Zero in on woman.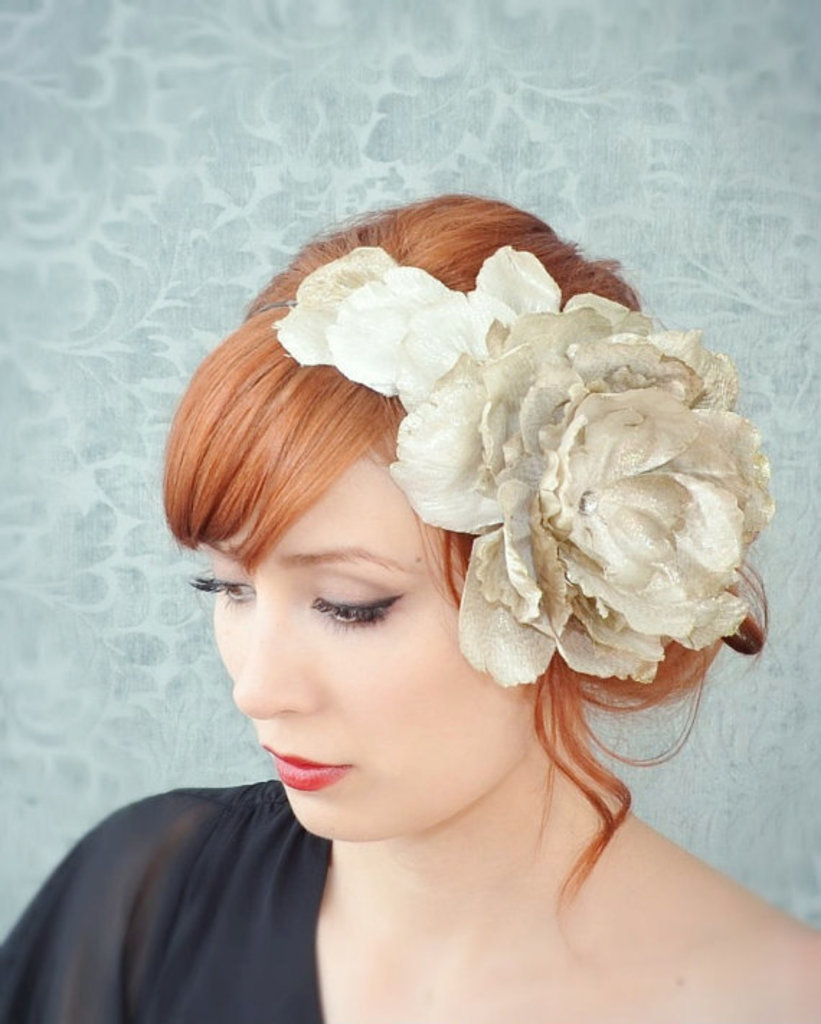
Zeroed in: <bbox>53, 166, 792, 1012</bbox>.
